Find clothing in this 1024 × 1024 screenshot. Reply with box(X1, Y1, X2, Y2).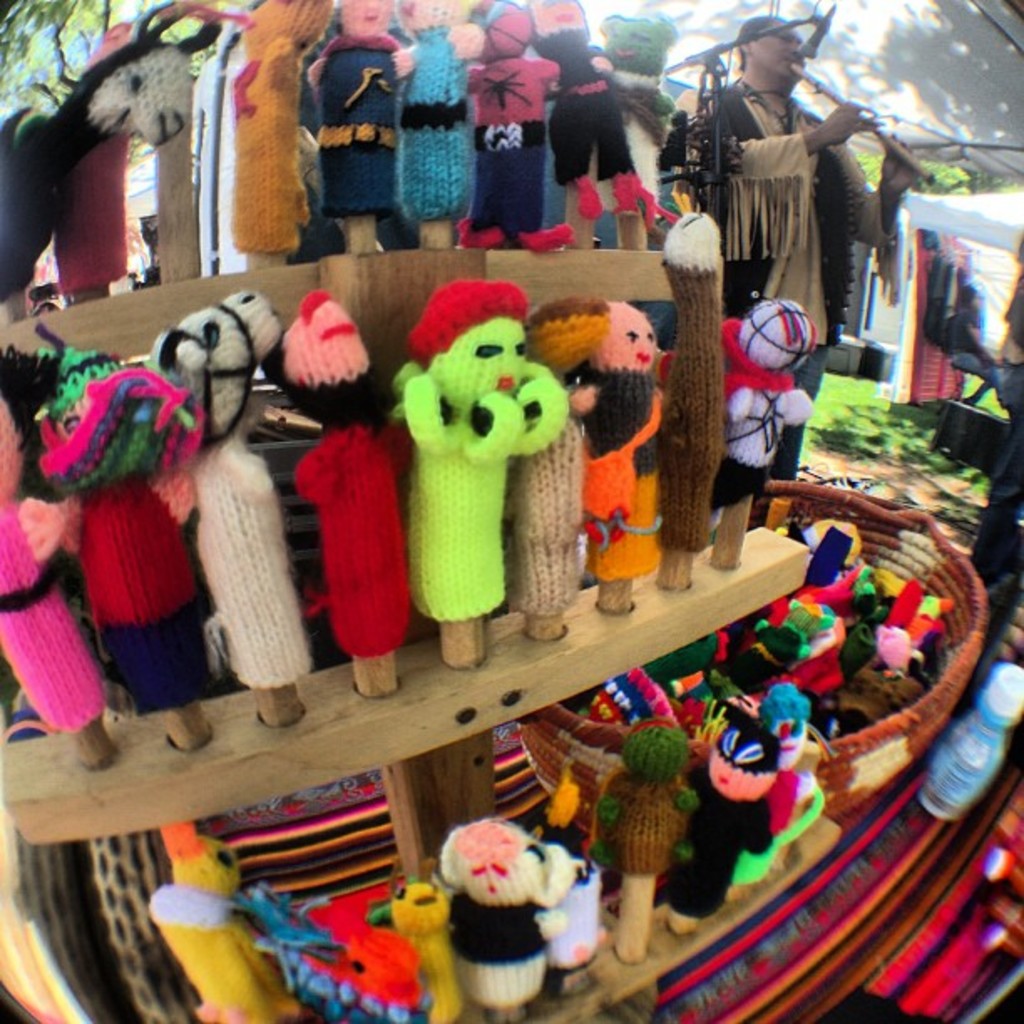
box(544, 28, 619, 167).
